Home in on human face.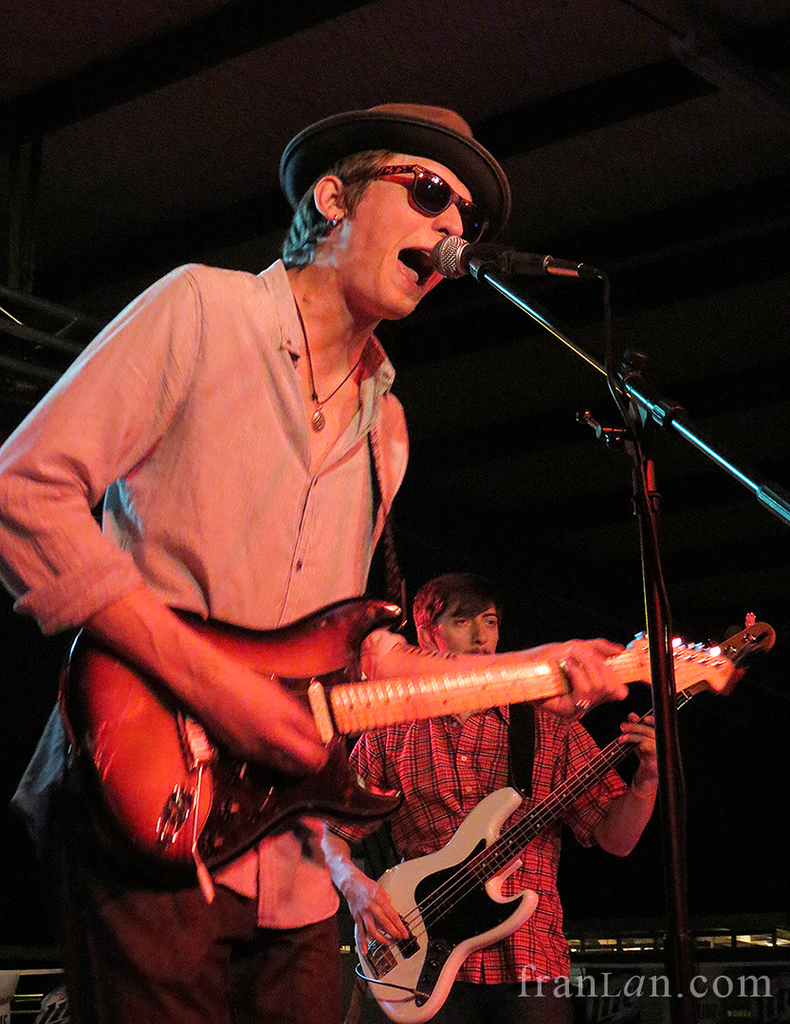
Homed in at {"left": 432, "top": 596, "right": 501, "bottom": 655}.
